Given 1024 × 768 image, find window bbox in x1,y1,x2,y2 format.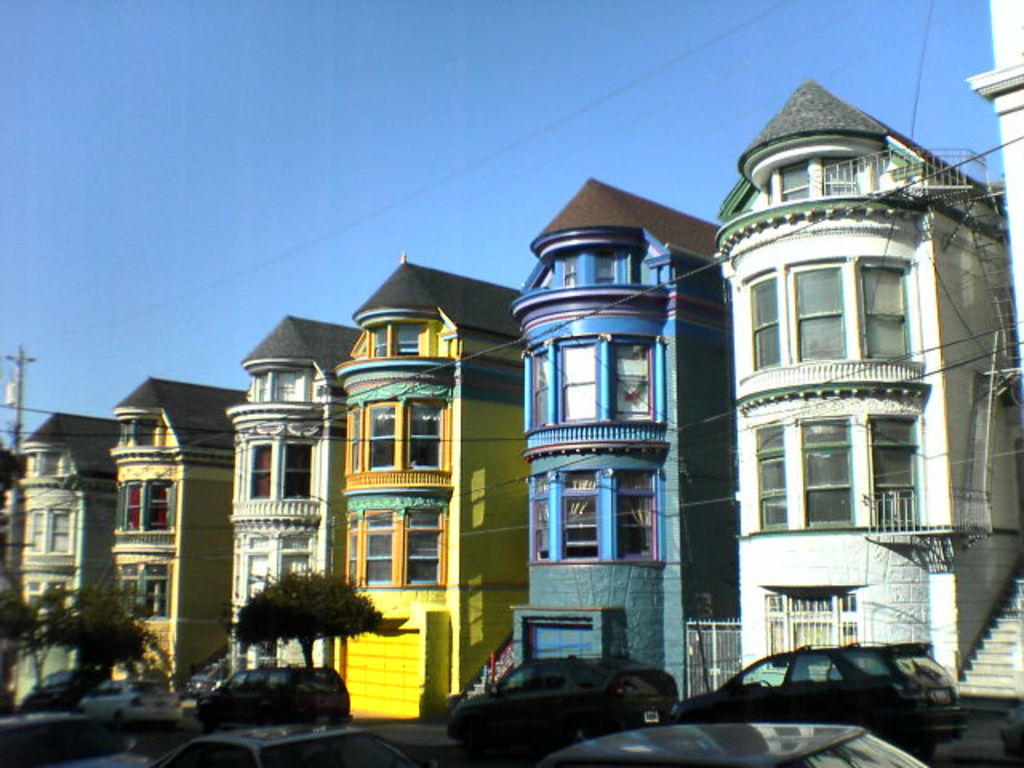
149,488,166,528.
